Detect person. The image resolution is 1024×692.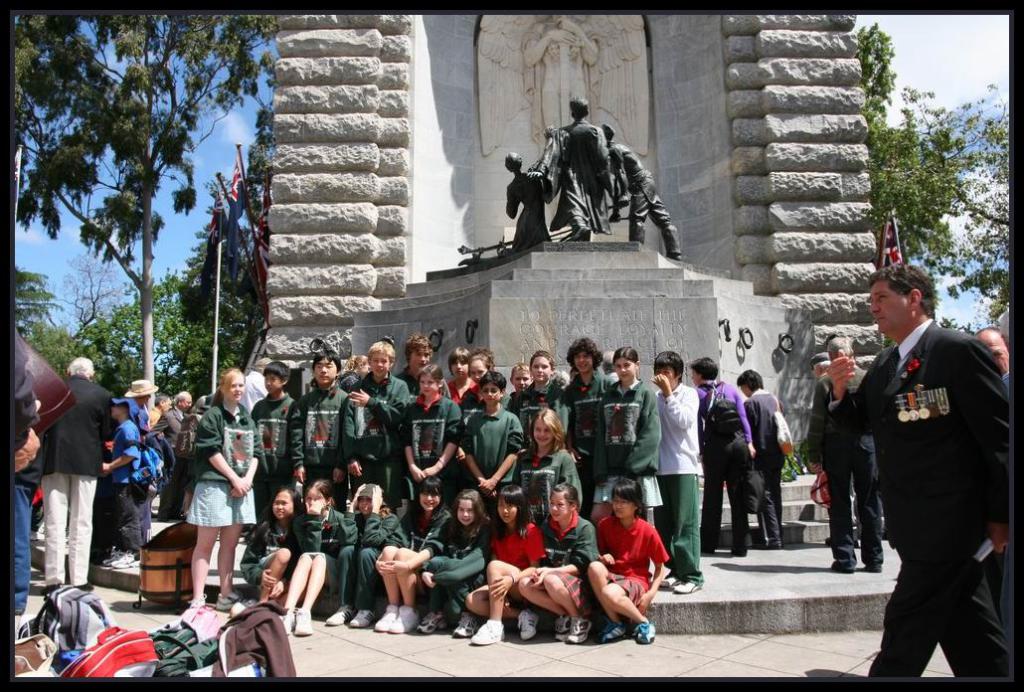
BBox(525, 0, 599, 132).
